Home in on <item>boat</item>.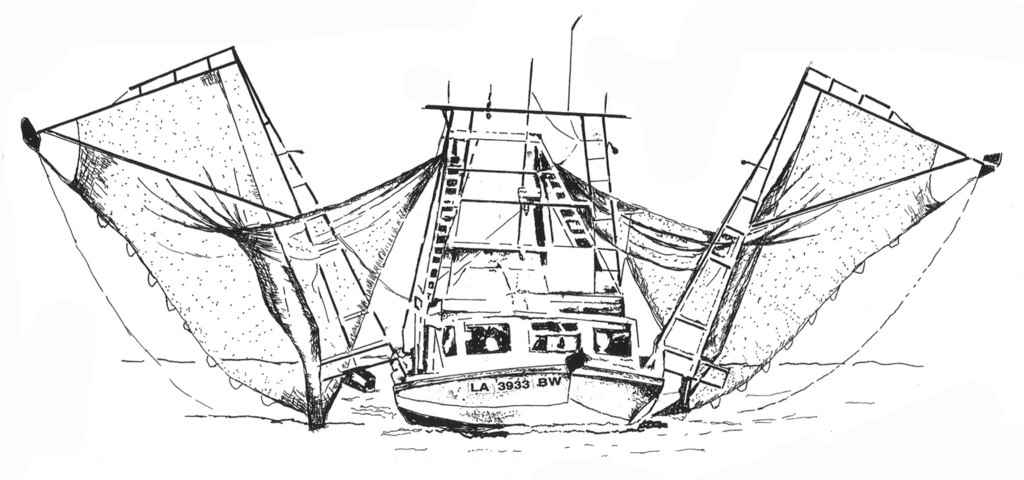
Homed in at box(12, 9, 997, 427).
